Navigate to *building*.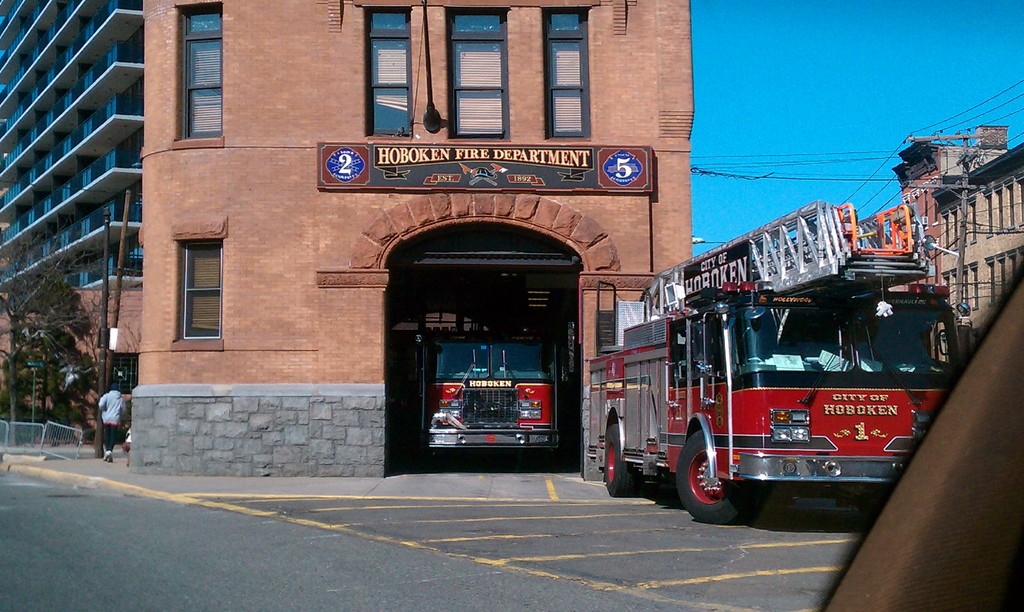
Navigation target: locate(0, 0, 696, 474).
